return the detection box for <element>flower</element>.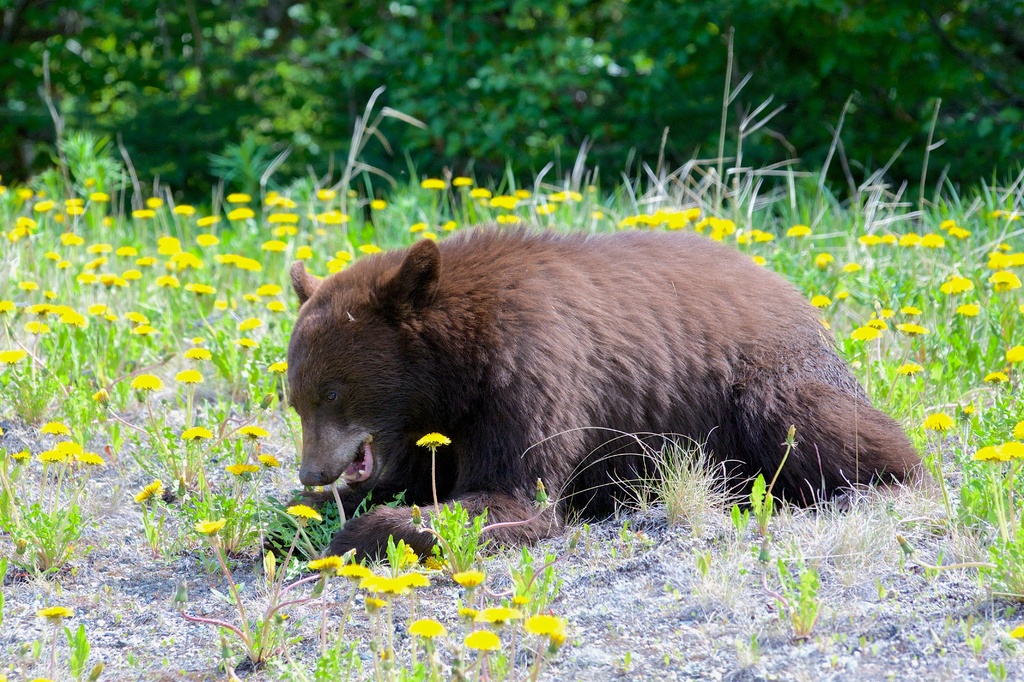
left=857, top=234, right=881, bottom=246.
